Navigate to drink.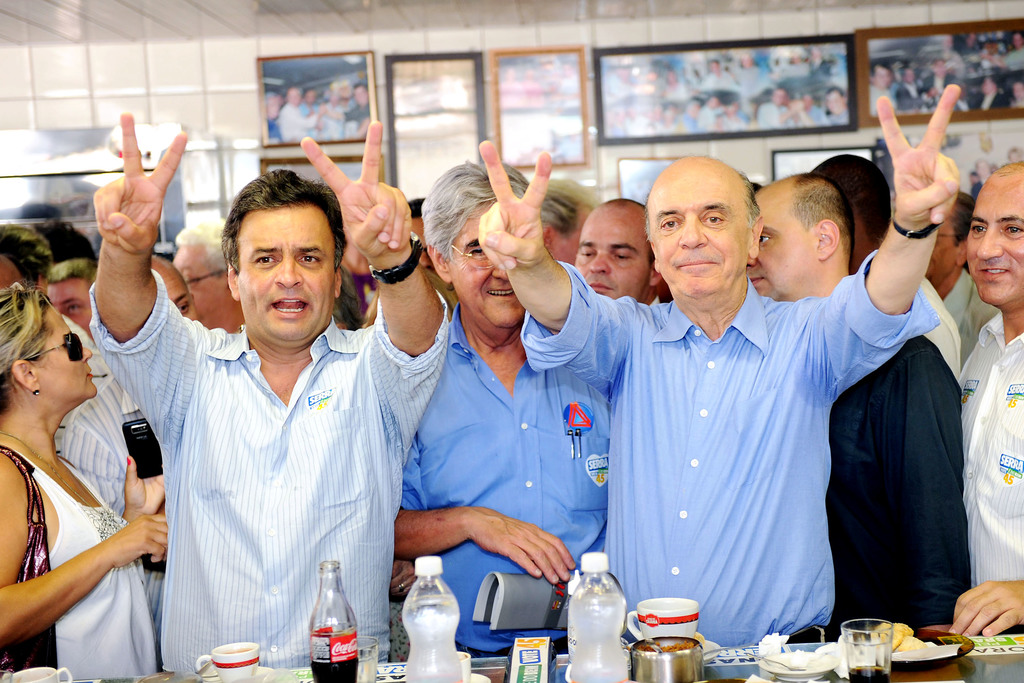
Navigation target: (left=848, top=664, right=893, bottom=682).
